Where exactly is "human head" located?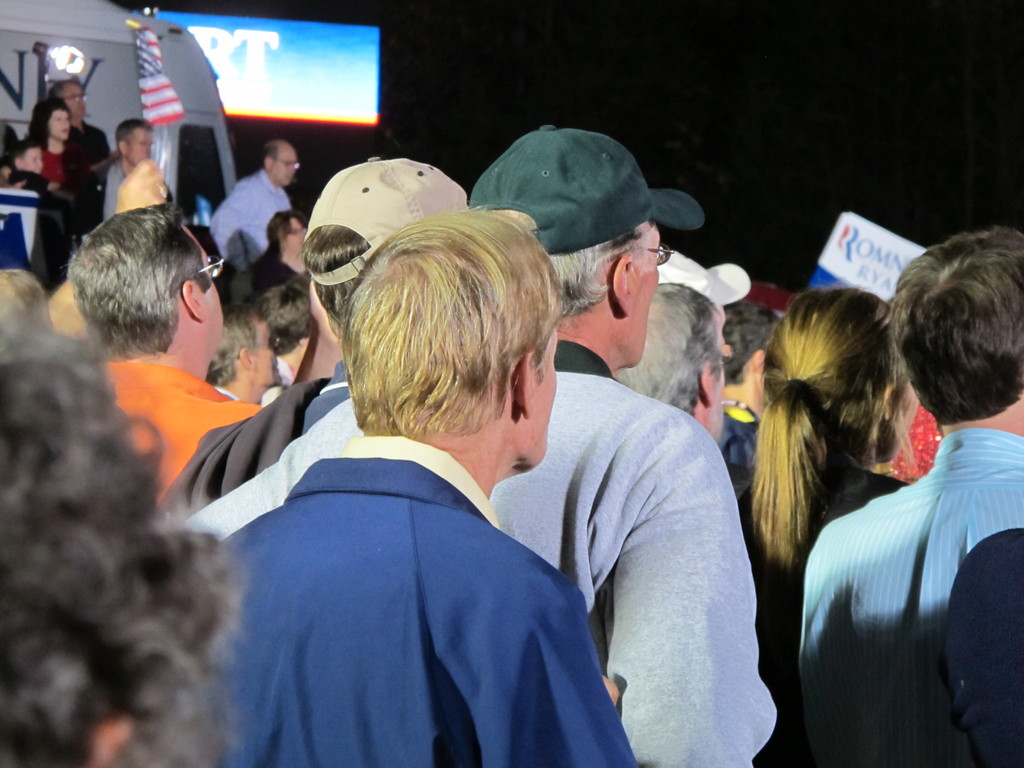
Its bounding box is <box>724,303,783,414</box>.
